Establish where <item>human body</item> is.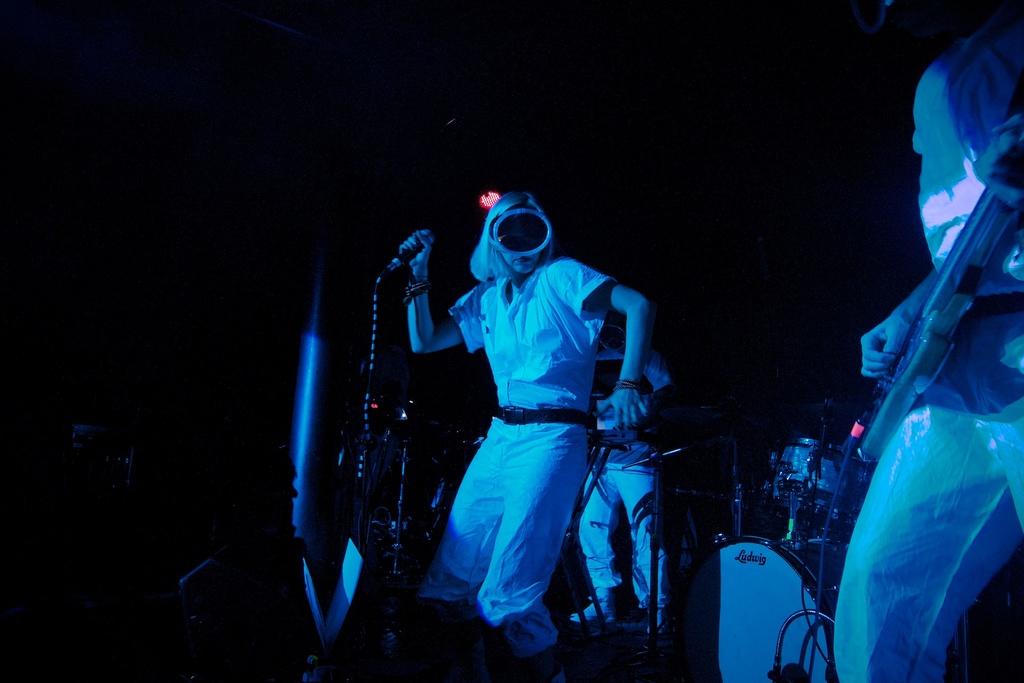
Established at left=837, top=38, right=1023, bottom=682.
